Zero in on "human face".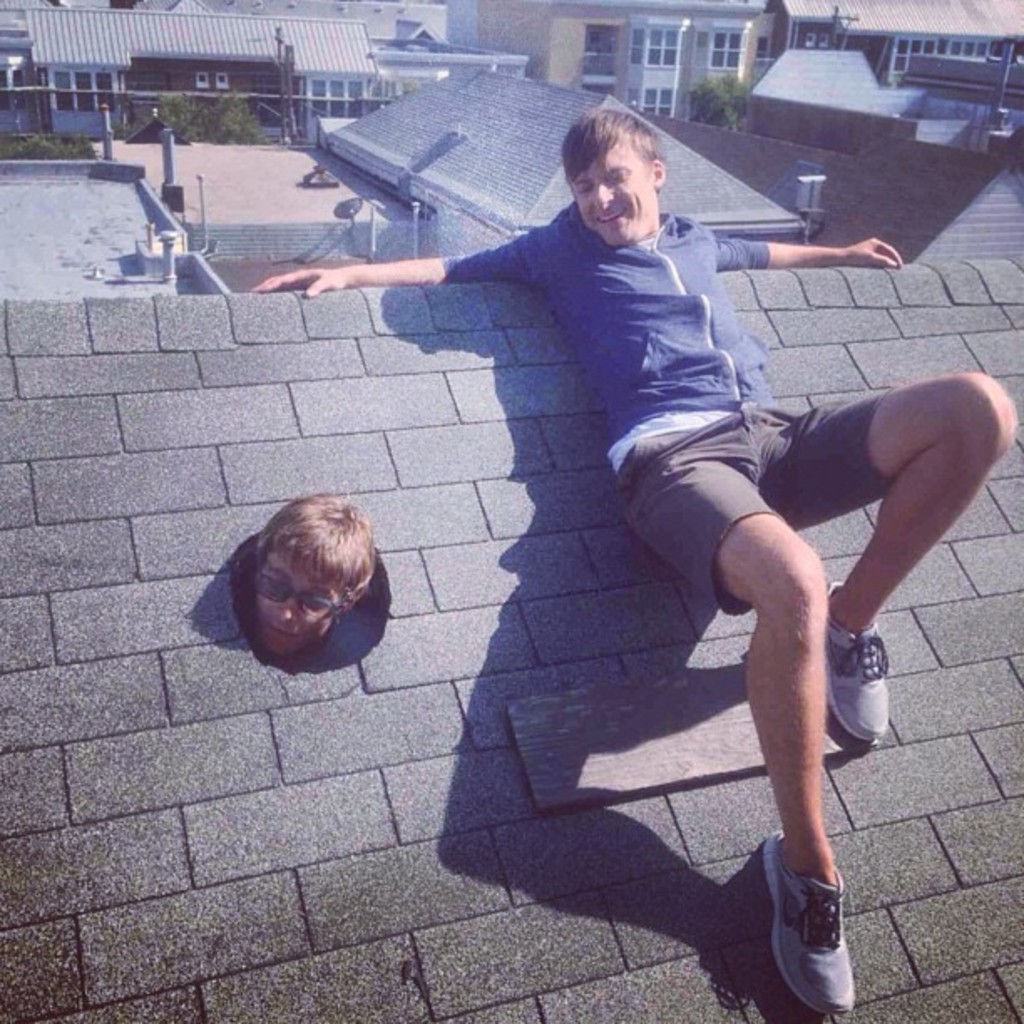
Zeroed in: (258,554,343,644).
